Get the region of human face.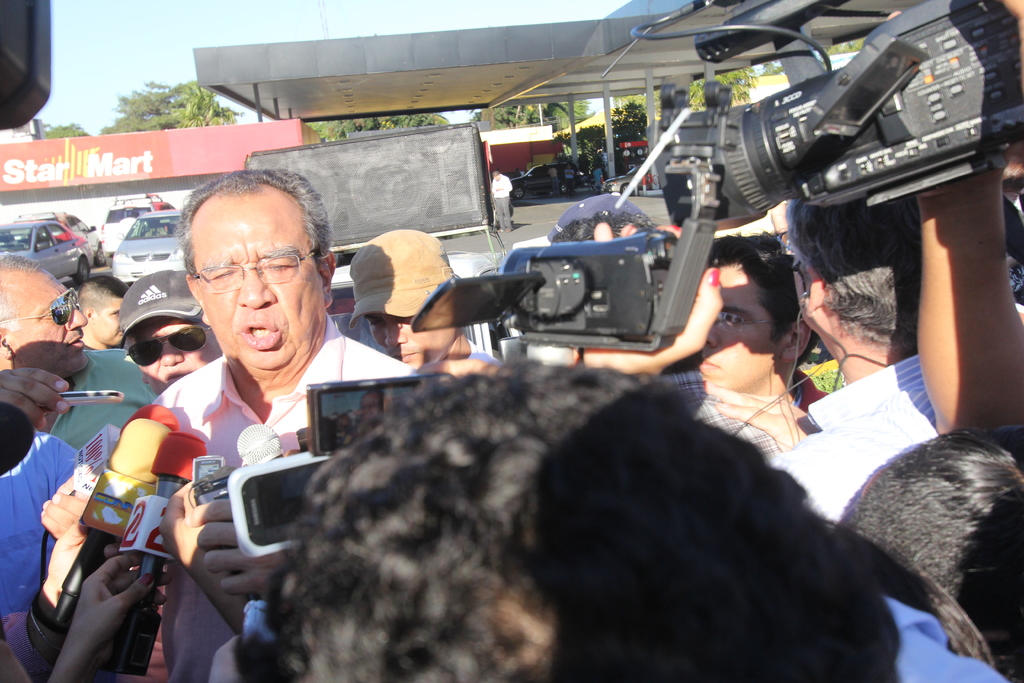
BBox(369, 315, 433, 368).
